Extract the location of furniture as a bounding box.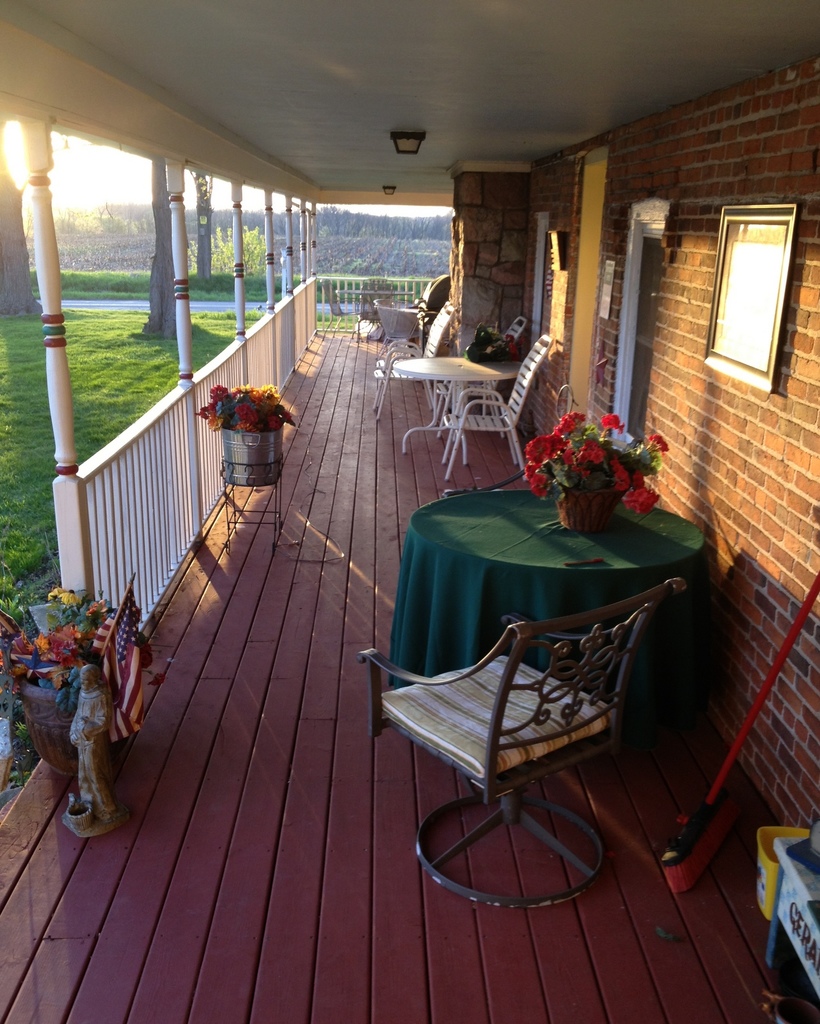
rect(384, 488, 704, 731).
